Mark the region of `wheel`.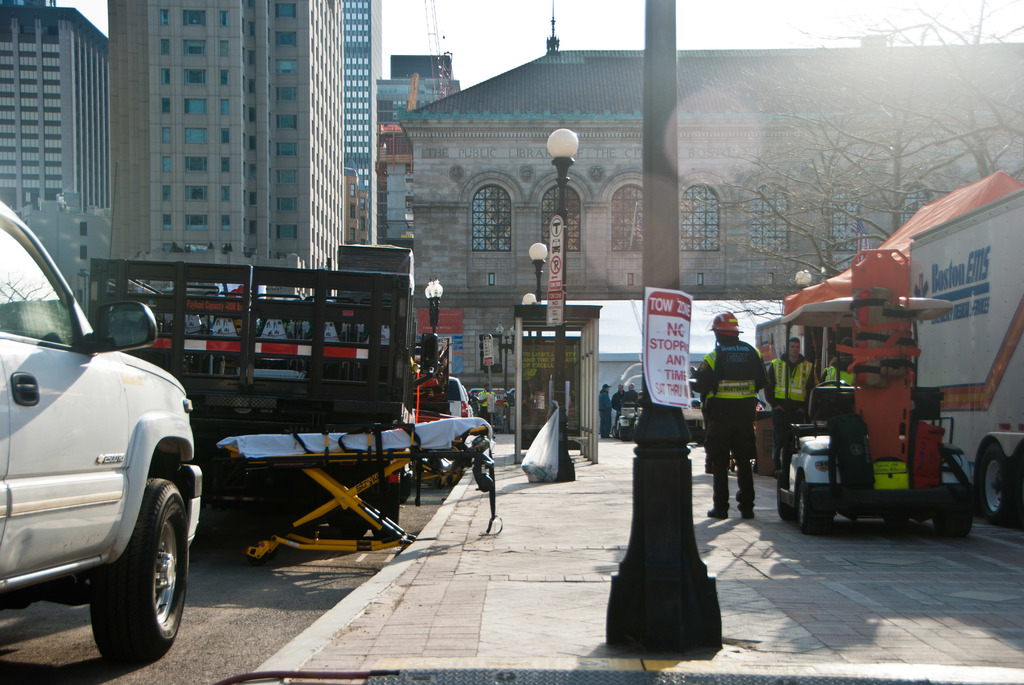
Region: crop(90, 475, 193, 668).
